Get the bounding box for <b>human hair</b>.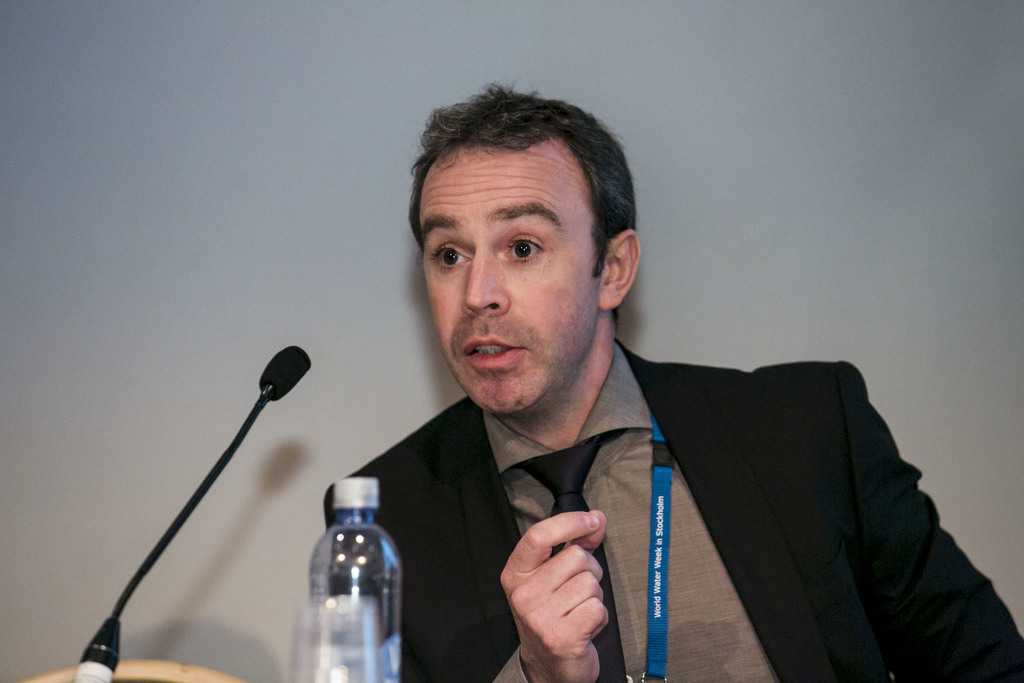
locate(405, 83, 634, 279).
